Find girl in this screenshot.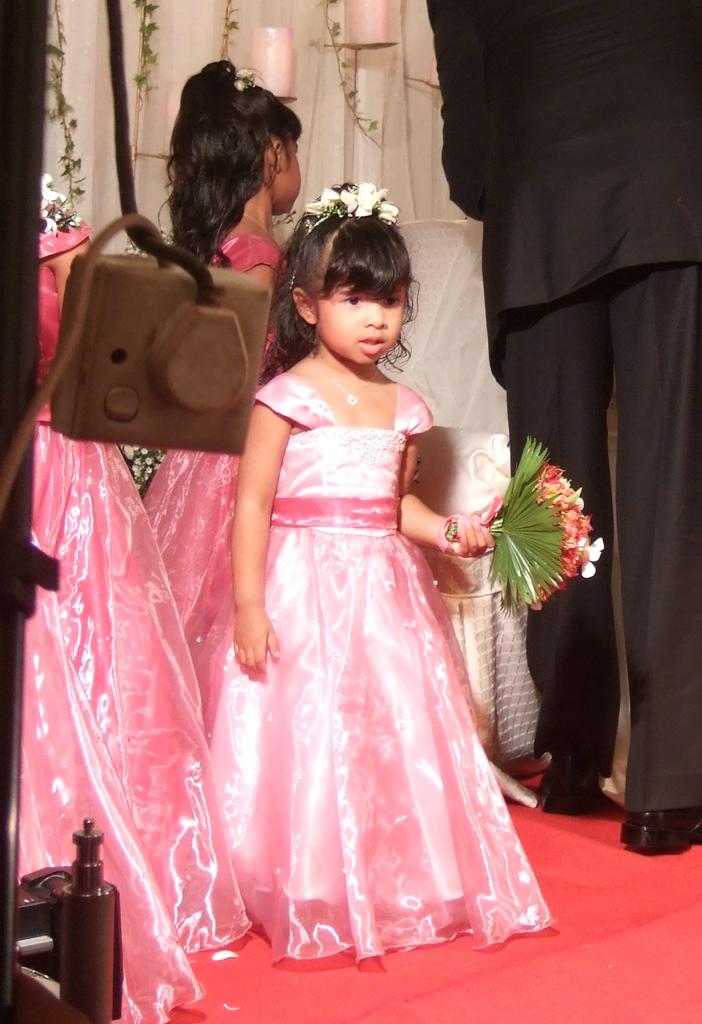
The bounding box for girl is select_region(14, 536, 209, 1023).
